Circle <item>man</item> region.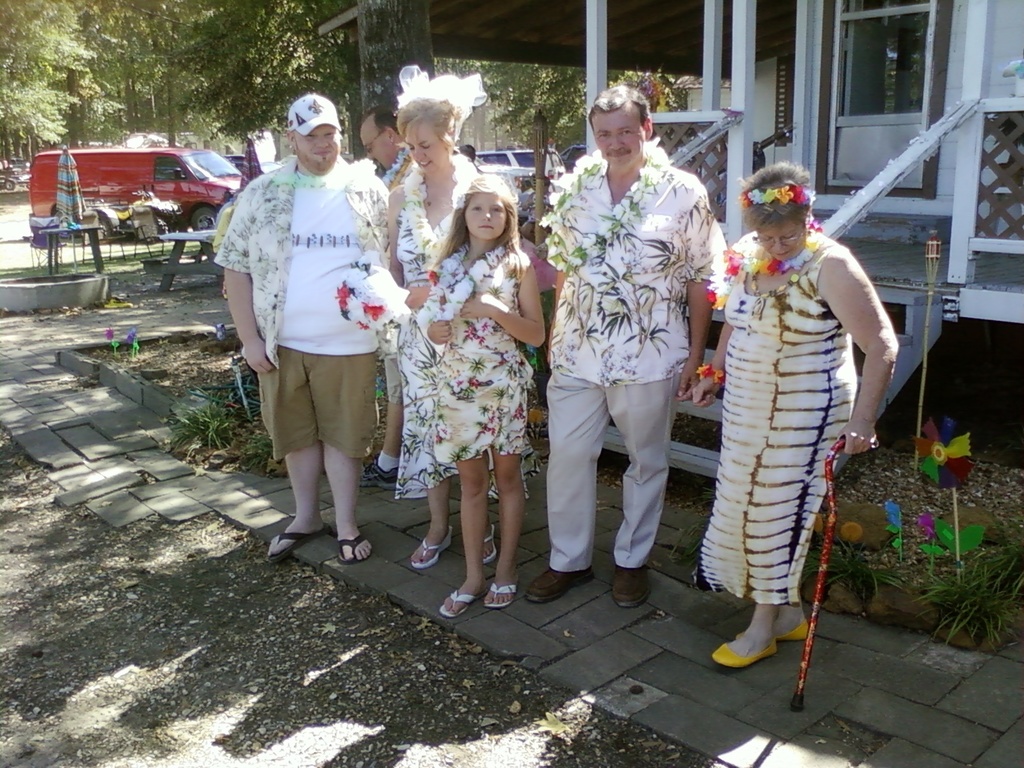
Region: 530,80,729,620.
